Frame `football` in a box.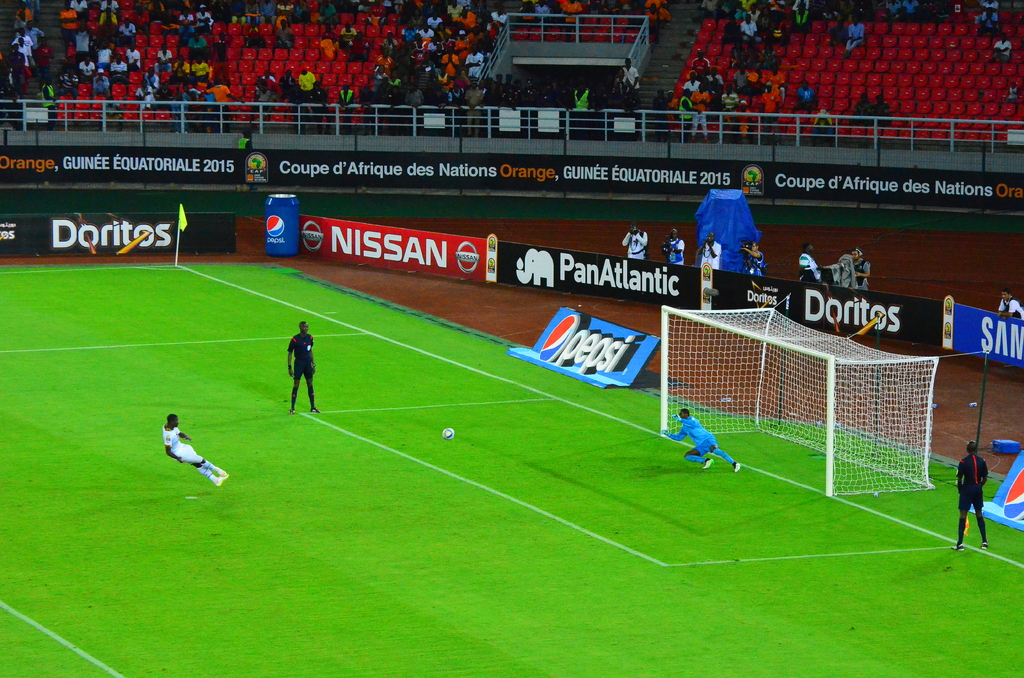
bbox(443, 426, 456, 440).
